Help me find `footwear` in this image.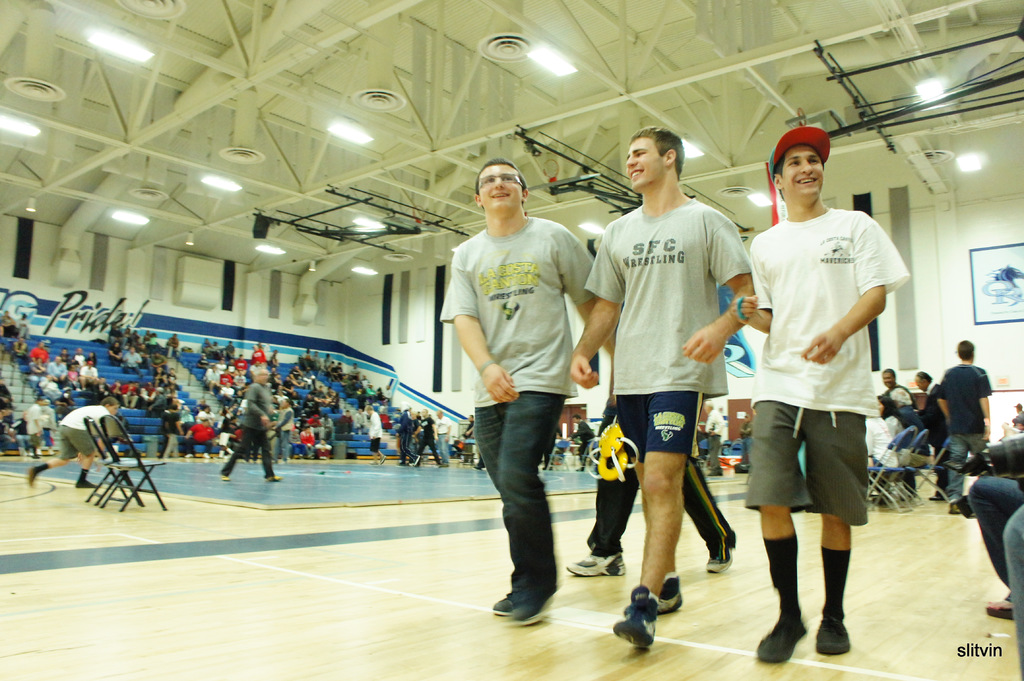
Found it: [left=413, top=454, right=421, bottom=469].
